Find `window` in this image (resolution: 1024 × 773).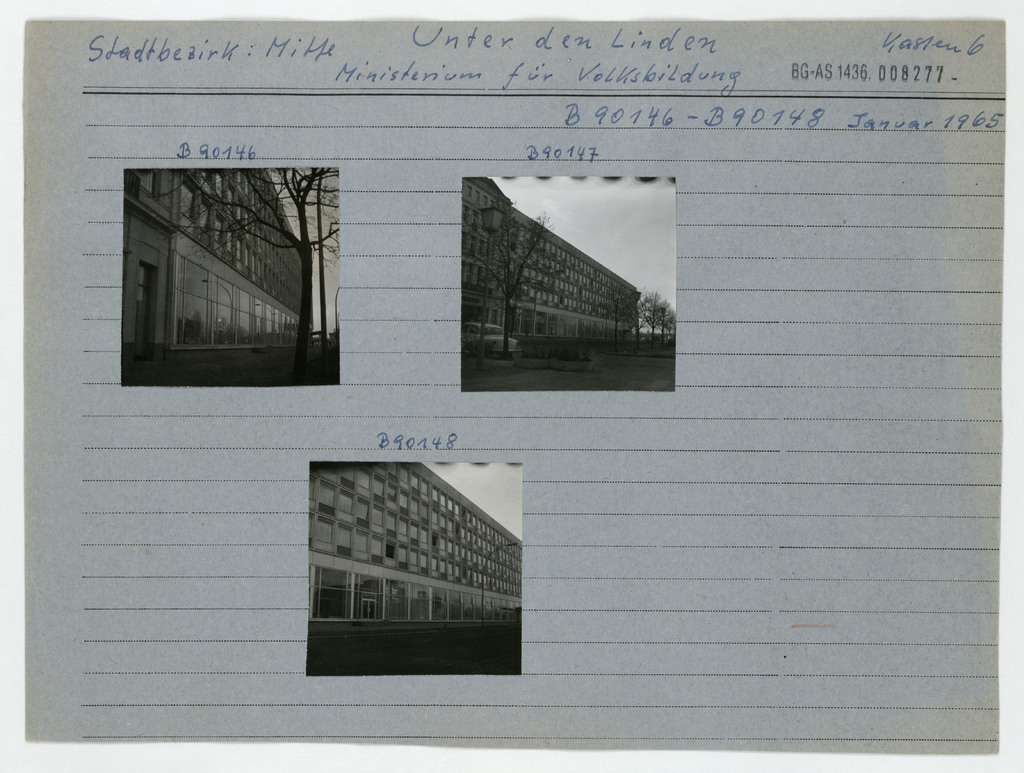
(209, 218, 227, 254).
